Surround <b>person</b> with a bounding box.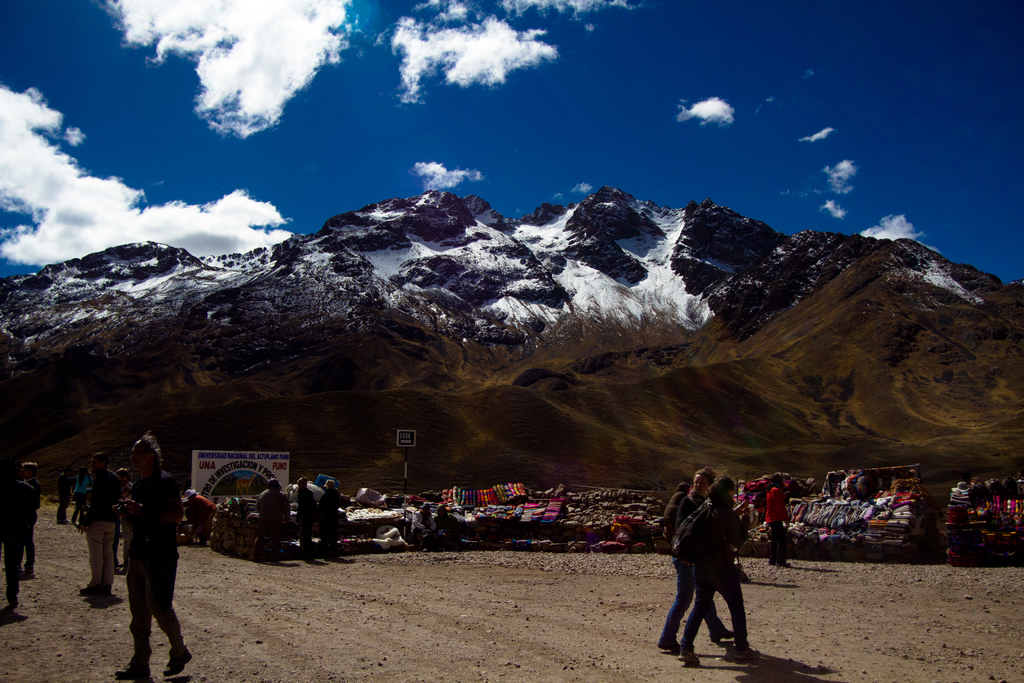
BBox(68, 468, 97, 515).
